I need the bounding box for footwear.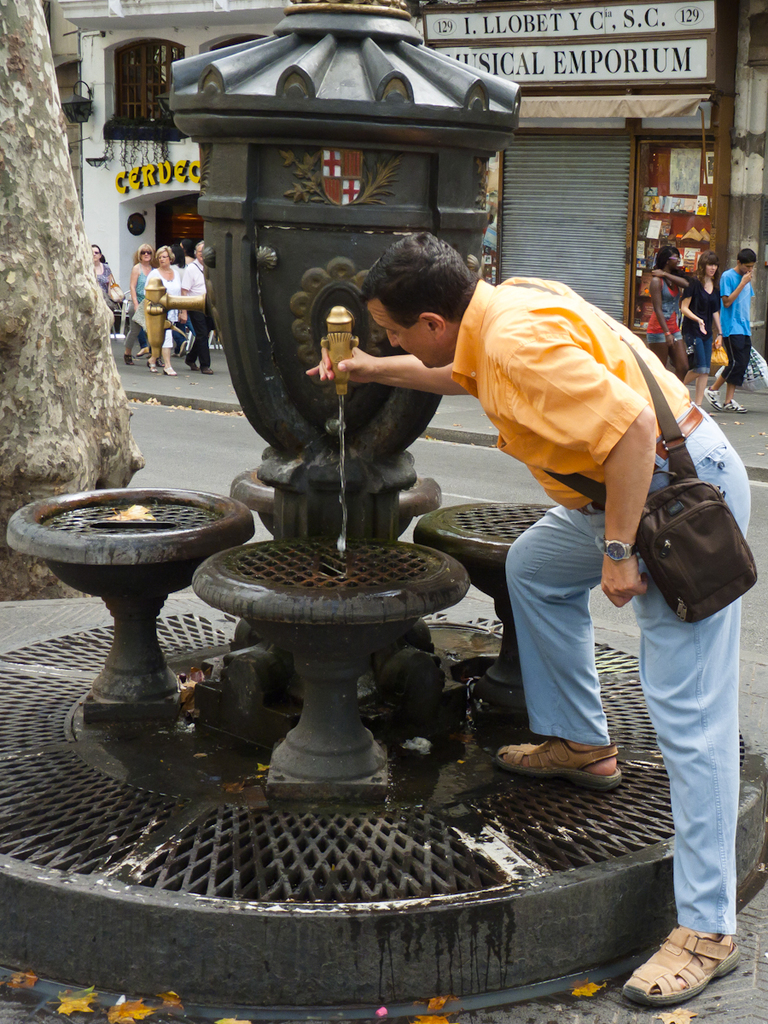
Here it is: [x1=723, y1=399, x2=749, y2=413].
